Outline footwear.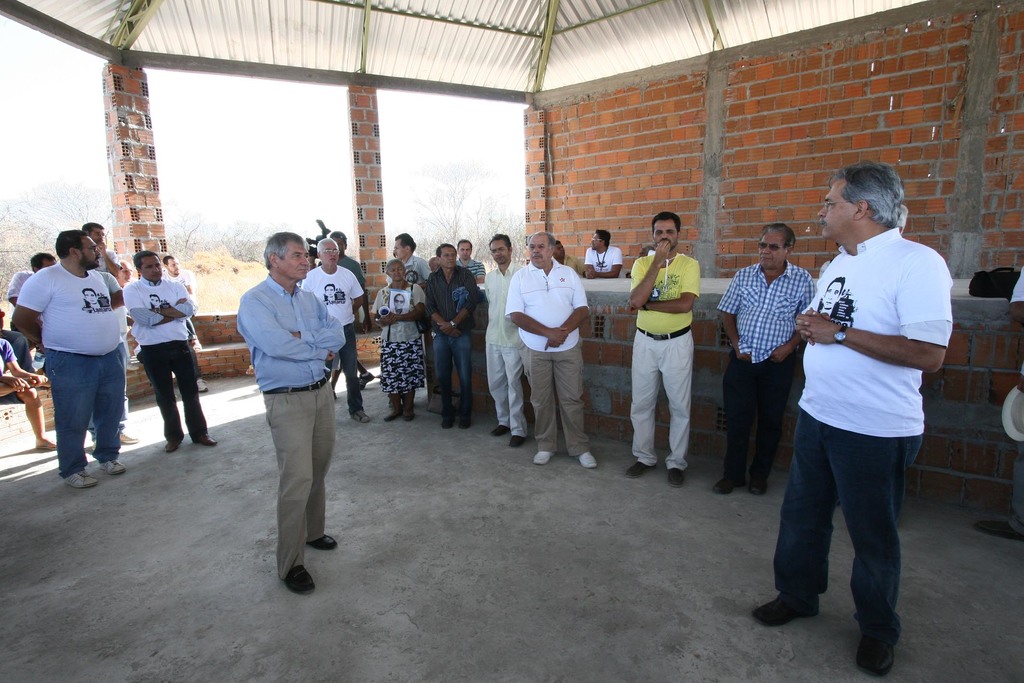
Outline: region(624, 459, 657, 477).
